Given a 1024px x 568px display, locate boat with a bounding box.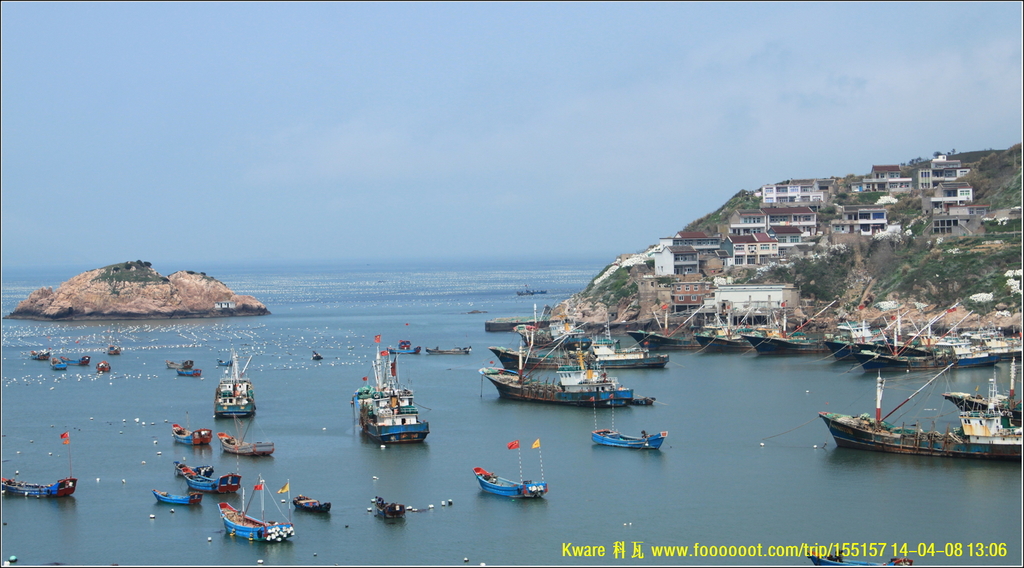
Located: region(550, 323, 675, 369).
